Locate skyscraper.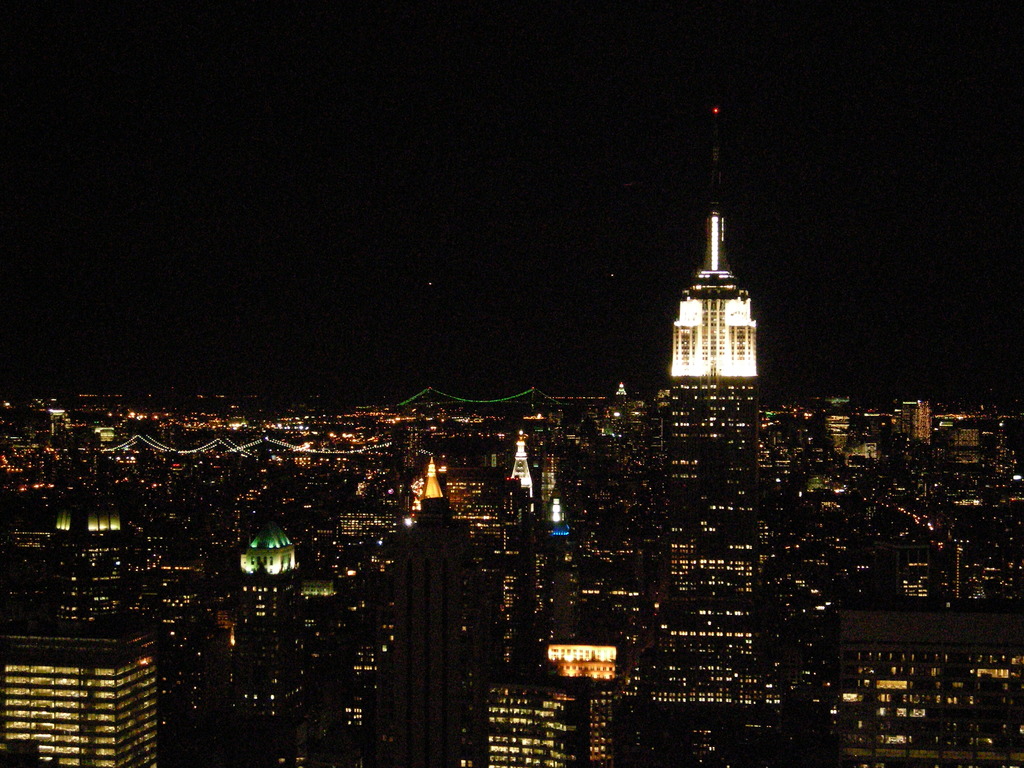
Bounding box: Rect(214, 527, 305, 767).
